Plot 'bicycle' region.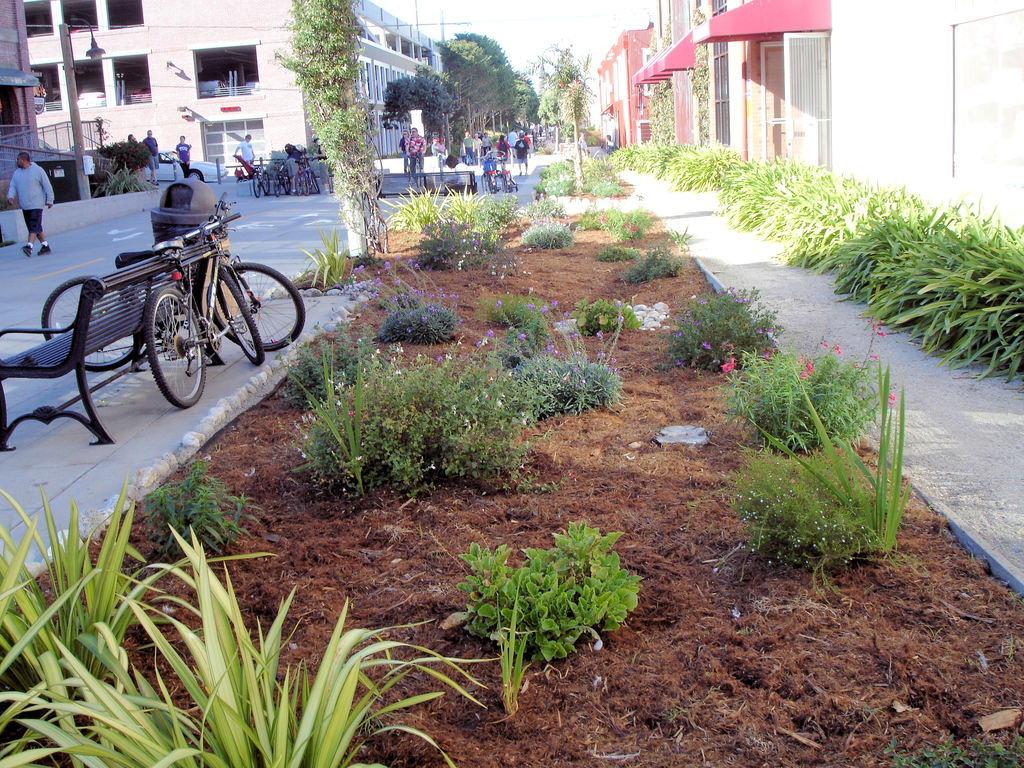
Plotted at detection(470, 150, 500, 195).
